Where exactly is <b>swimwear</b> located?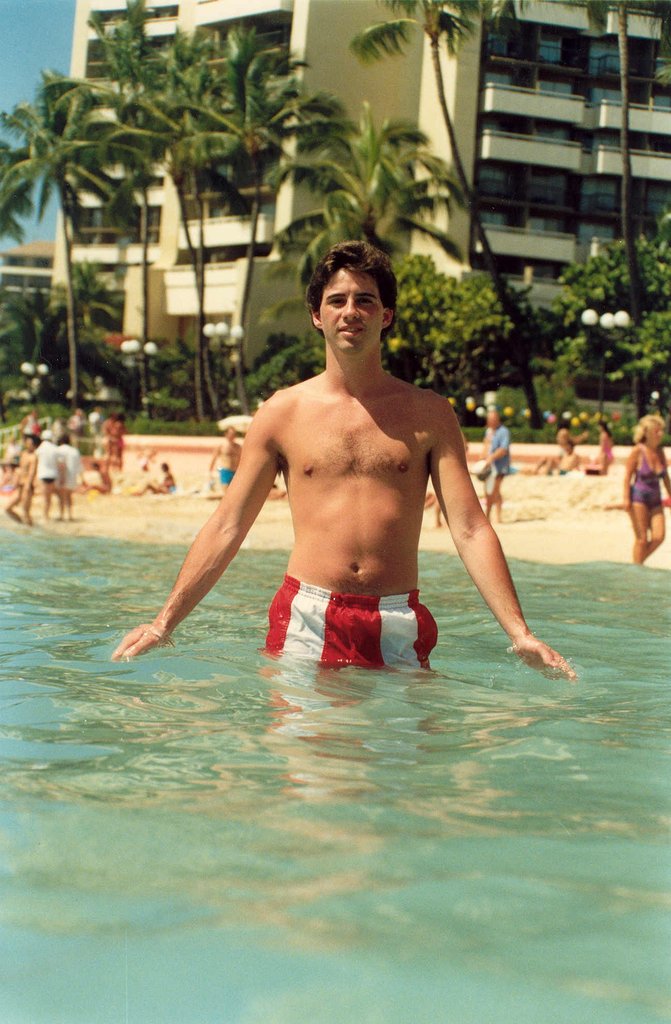
Its bounding box is [x1=638, y1=437, x2=670, y2=497].
